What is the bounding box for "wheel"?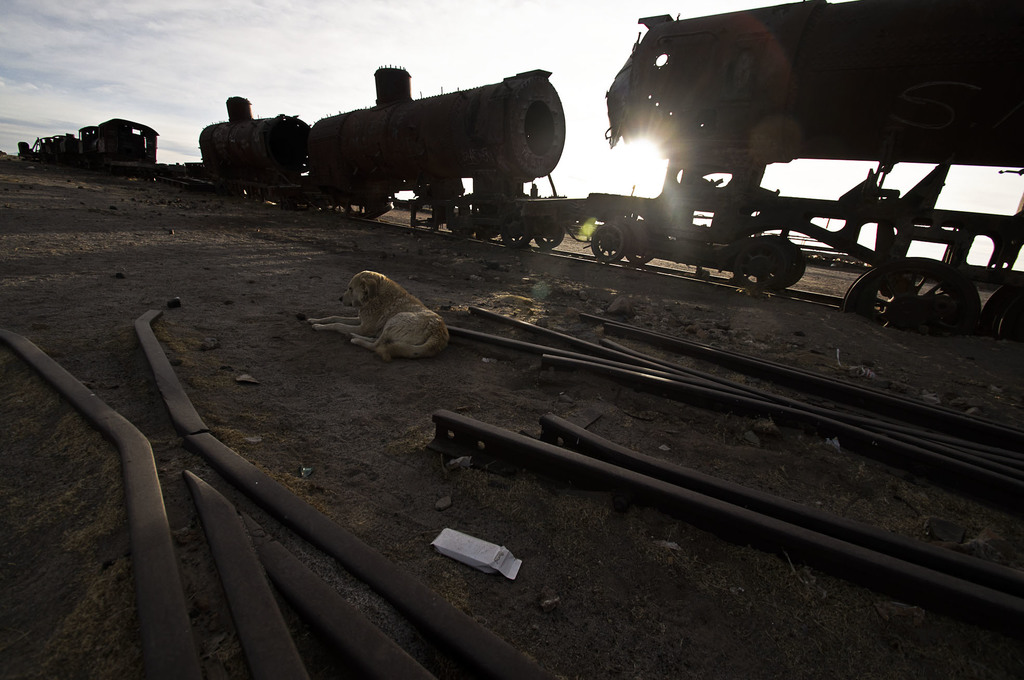
bbox(626, 253, 657, 262).
